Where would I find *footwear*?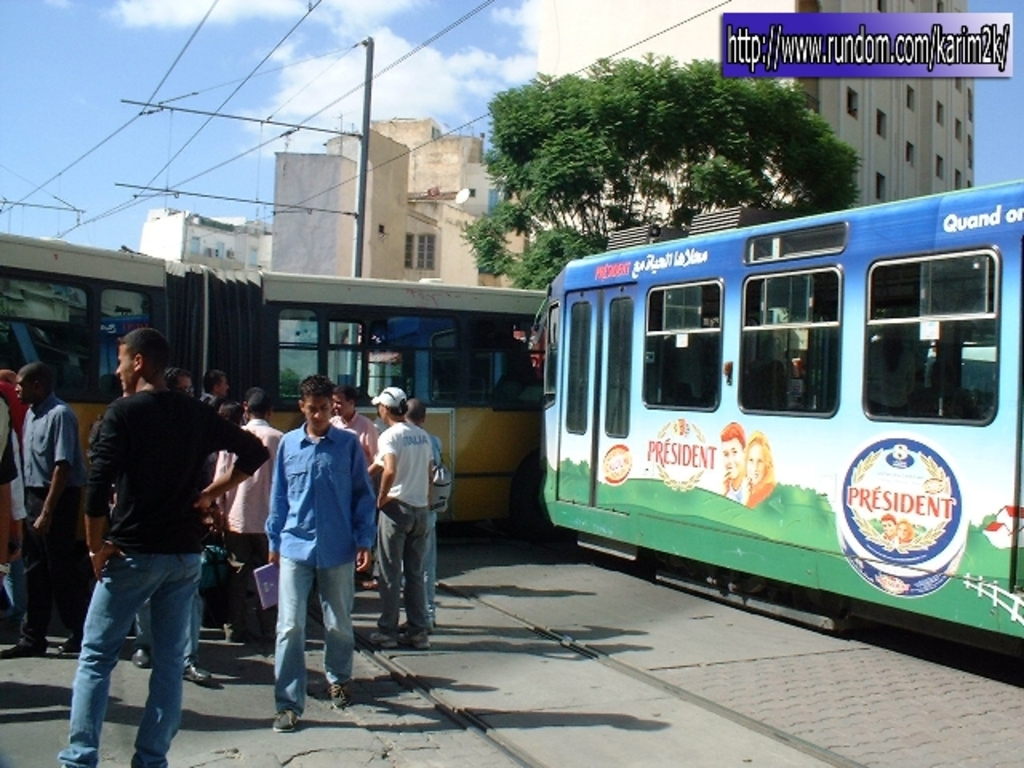
At pyautogui.locateOnScreen(371, 629, 429, 648).
